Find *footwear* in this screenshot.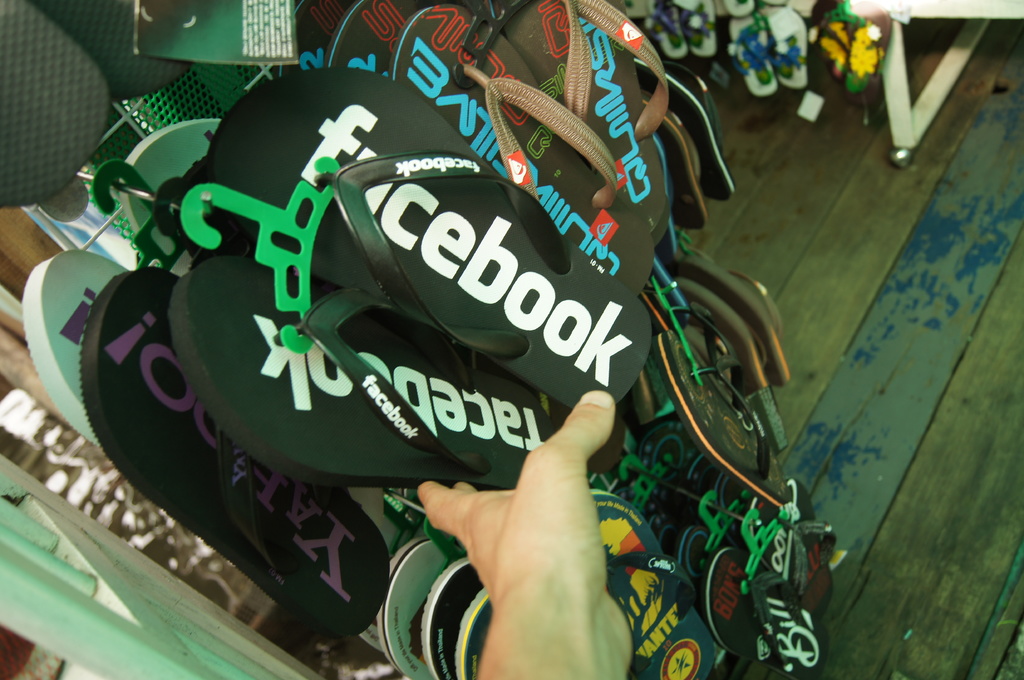
The bounding box for *footwear* is x1=209, y1=72, x2=655, y2=406.
